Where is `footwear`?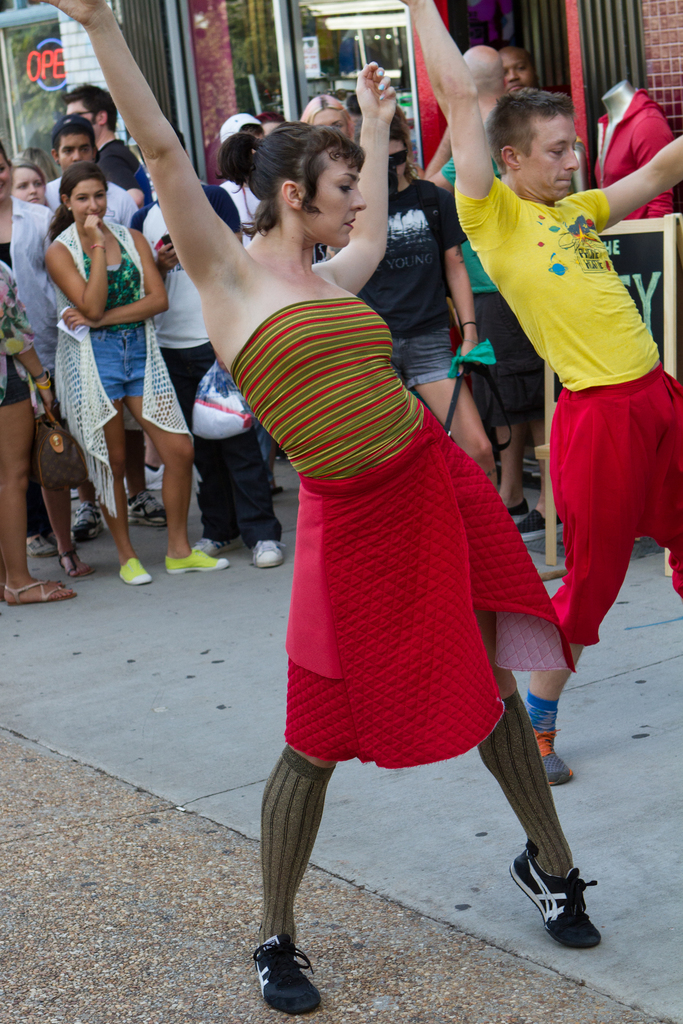
<bbox>541, 726, 579, 786</bbox>.
